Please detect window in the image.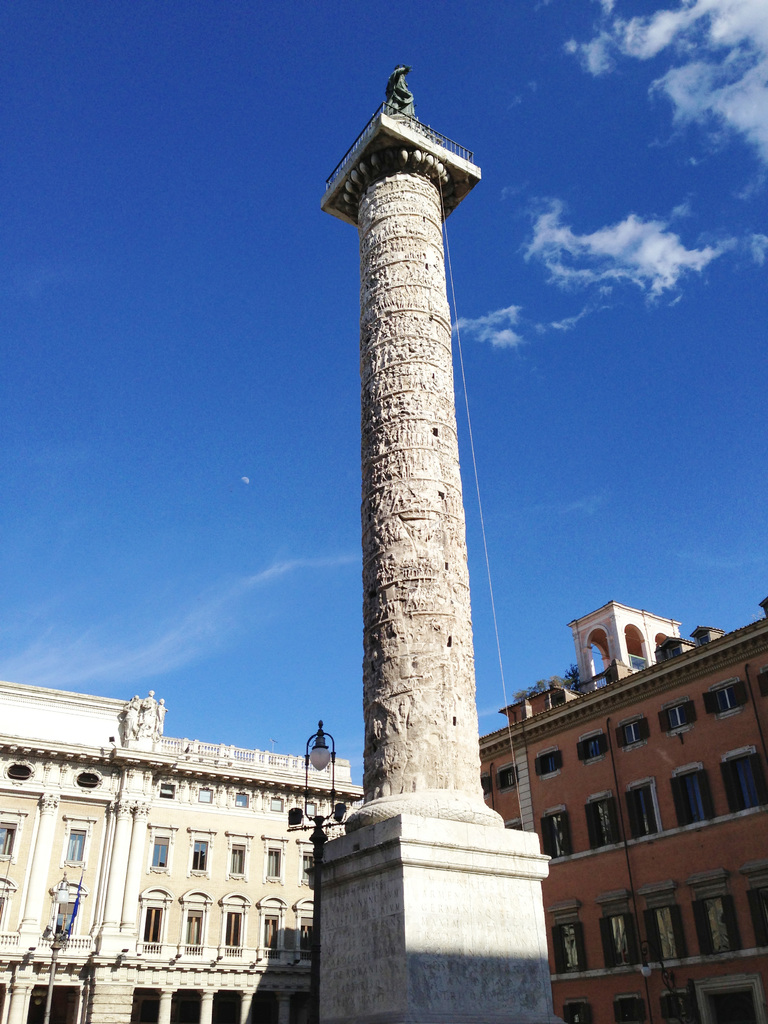
region(181, 893, 209, 949).
